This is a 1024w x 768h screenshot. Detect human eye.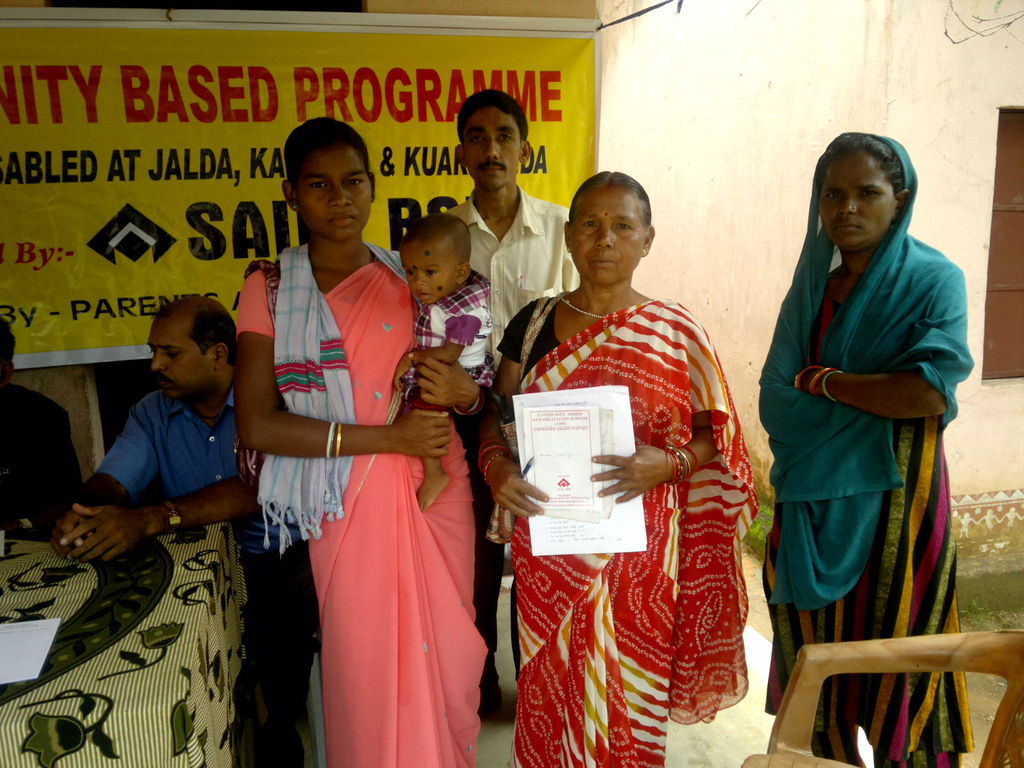
bbox=[403, 269, 418, 278].
